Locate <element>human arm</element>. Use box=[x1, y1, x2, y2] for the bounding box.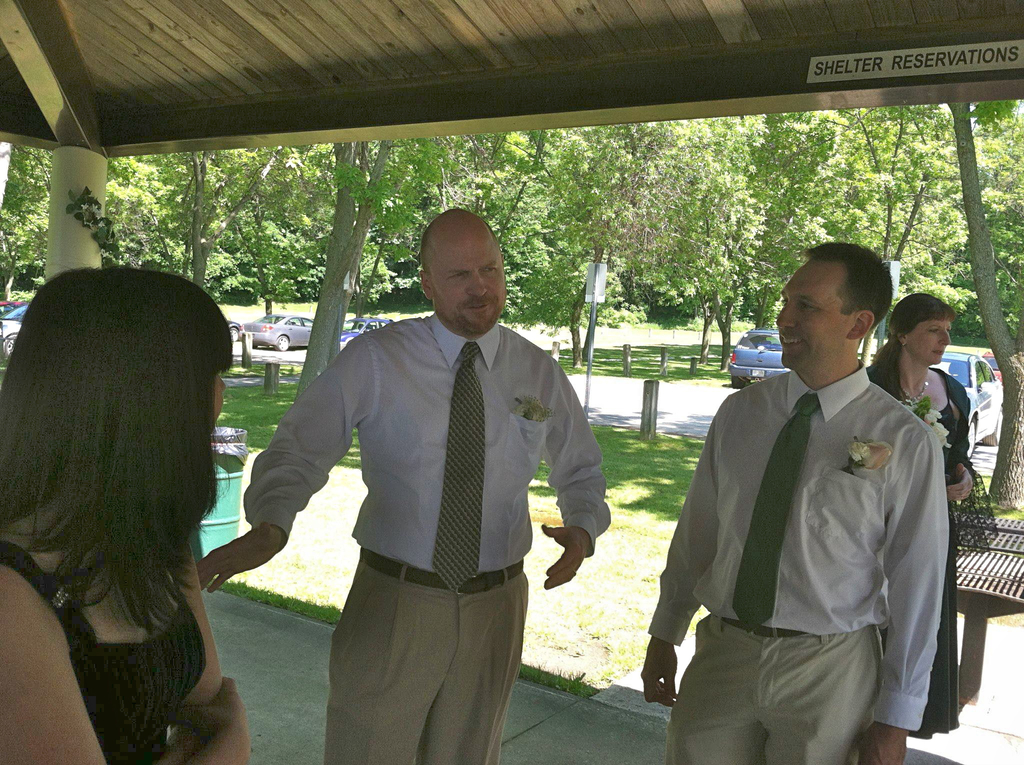
box=[158, 592, 223, 761].
